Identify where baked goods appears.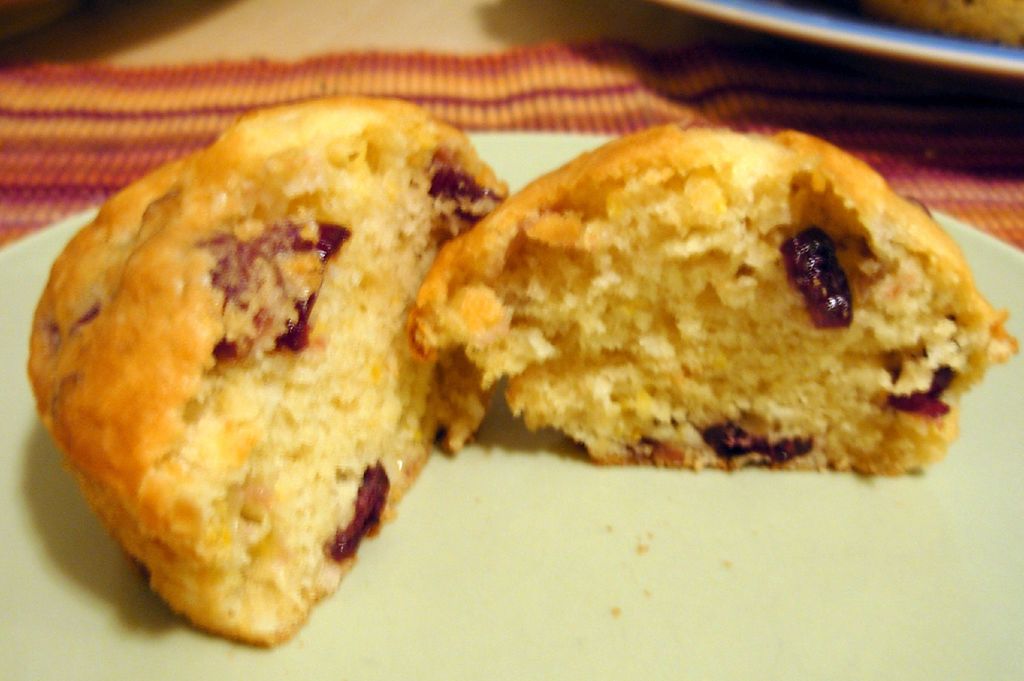
Appears at crop(24, 91, 509, 652).
